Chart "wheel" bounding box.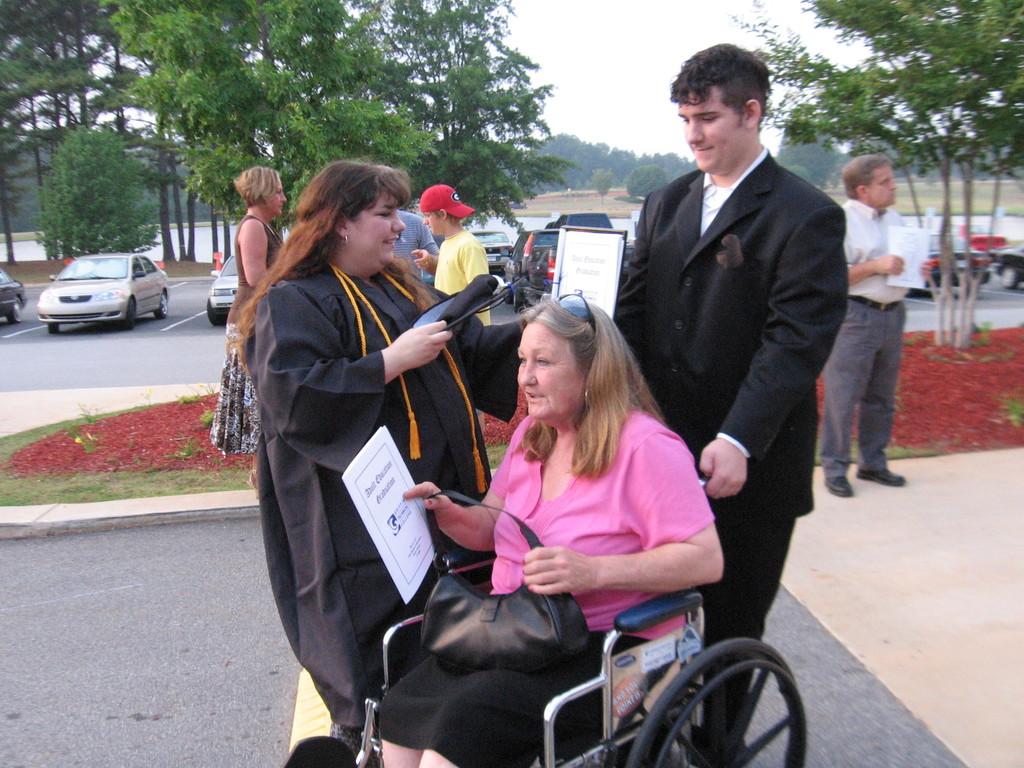
Charted: pyautogui.locateOnScreen(207, 300, 230, 326).
